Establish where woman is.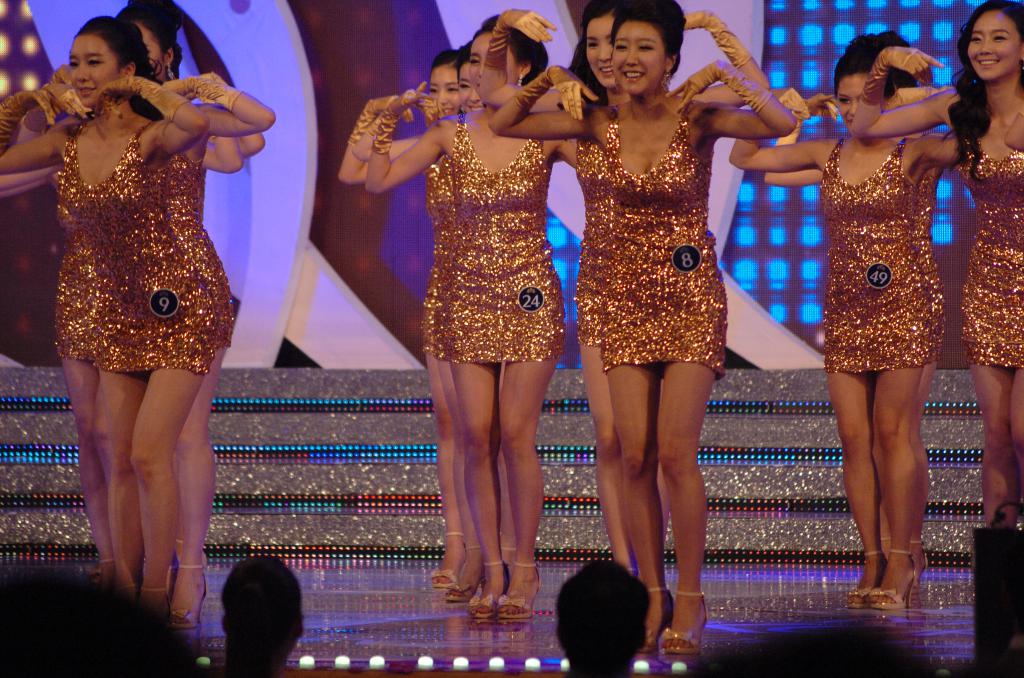
Established at l=230, t=117, r=266, b=158.
